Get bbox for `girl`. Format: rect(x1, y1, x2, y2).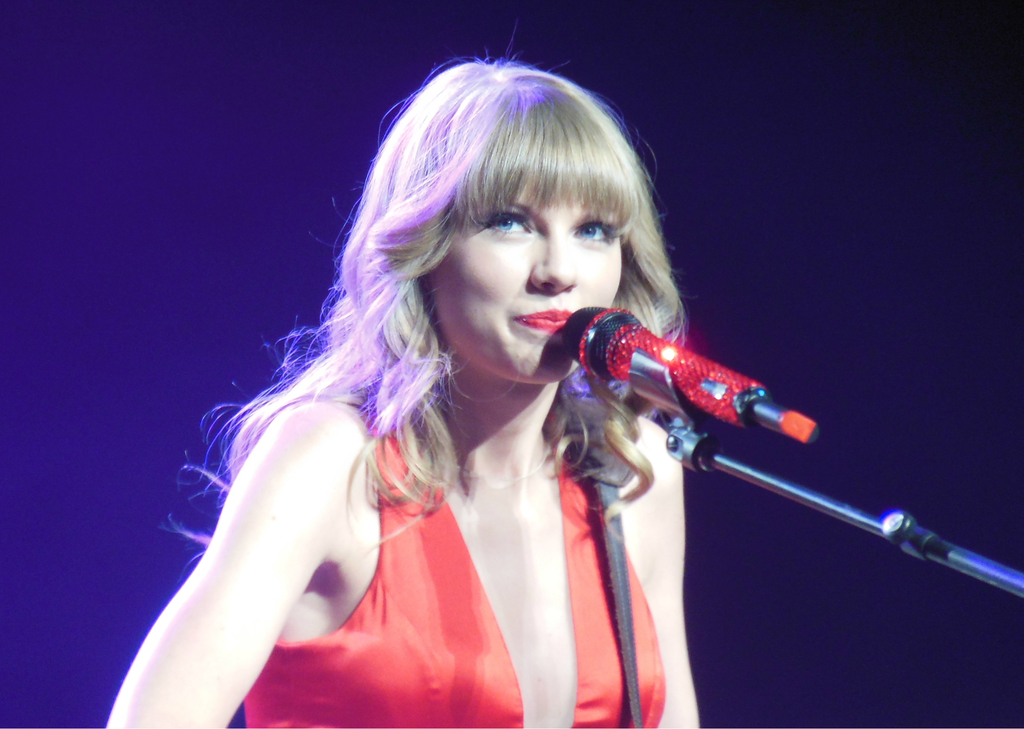
rect(111, 55, 687, 728).
